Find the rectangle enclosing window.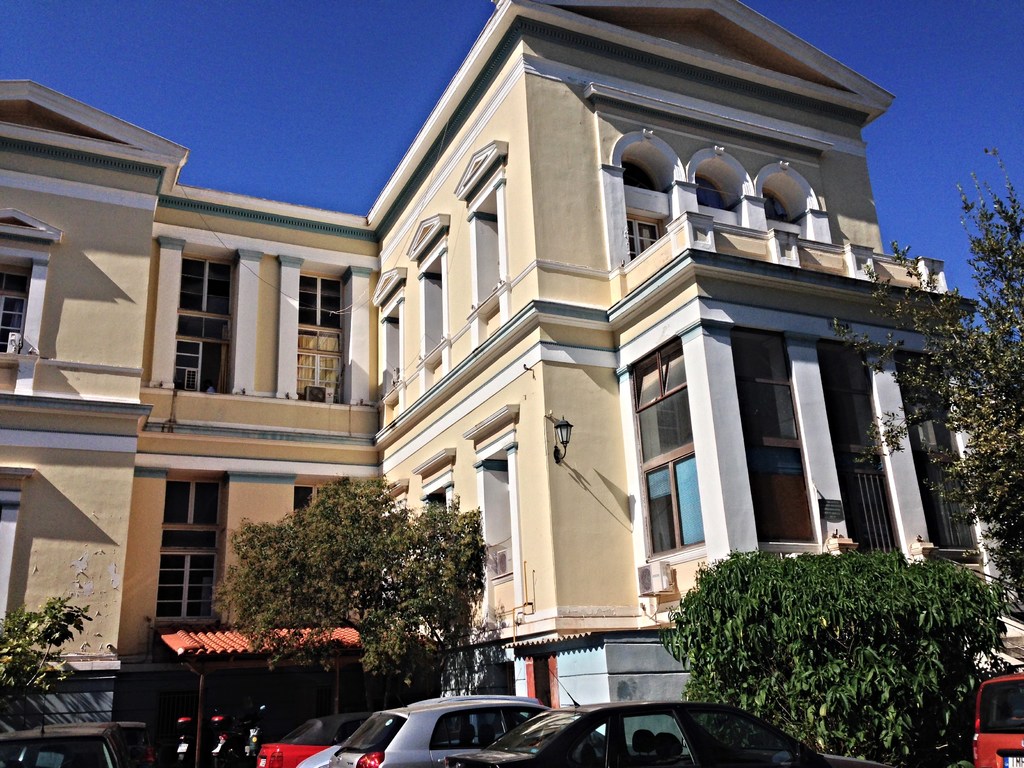
(x1=175, y1=255, x2=231, y2=398).
